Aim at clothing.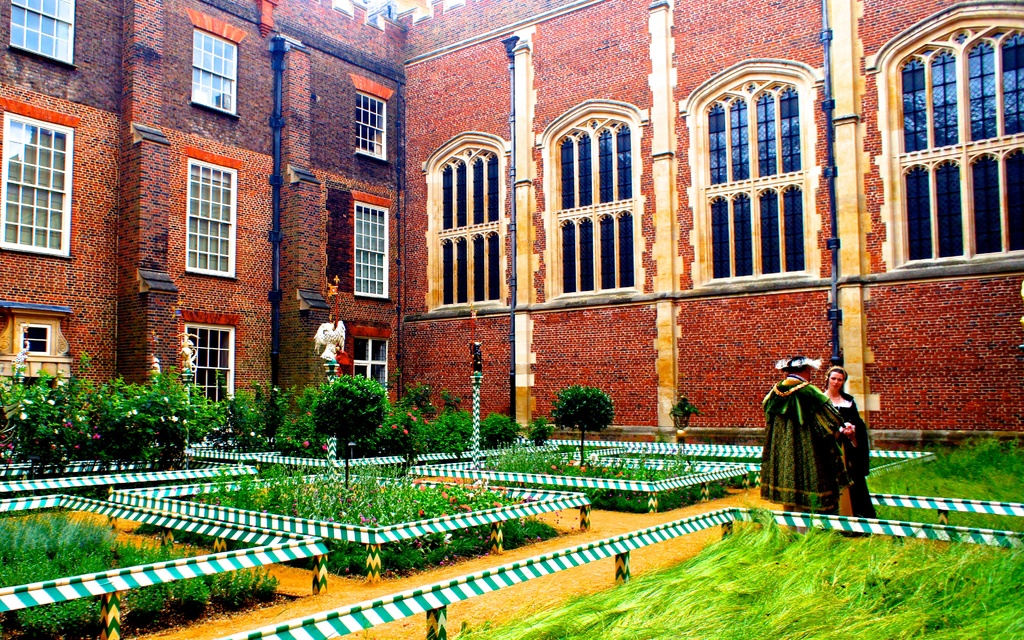
Aimed at 836,378,876,519.
